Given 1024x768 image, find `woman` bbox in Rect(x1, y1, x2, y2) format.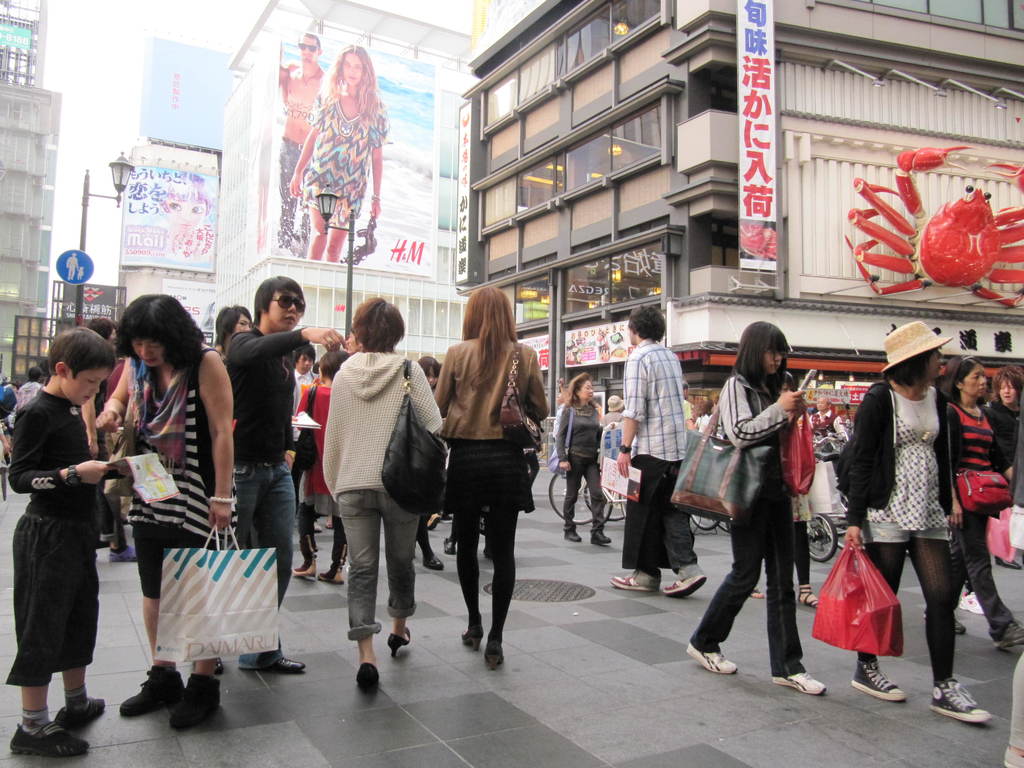
Rect(918, 352, 1023, 650).
